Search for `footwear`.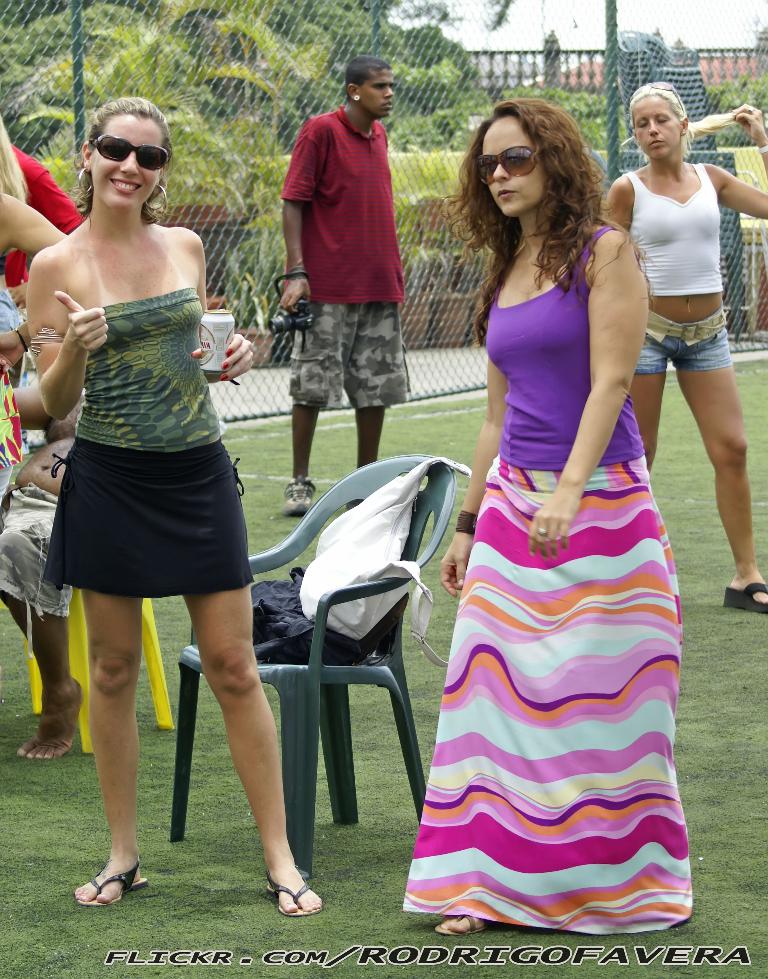
Found at box=[285, 480, 318, 518].
